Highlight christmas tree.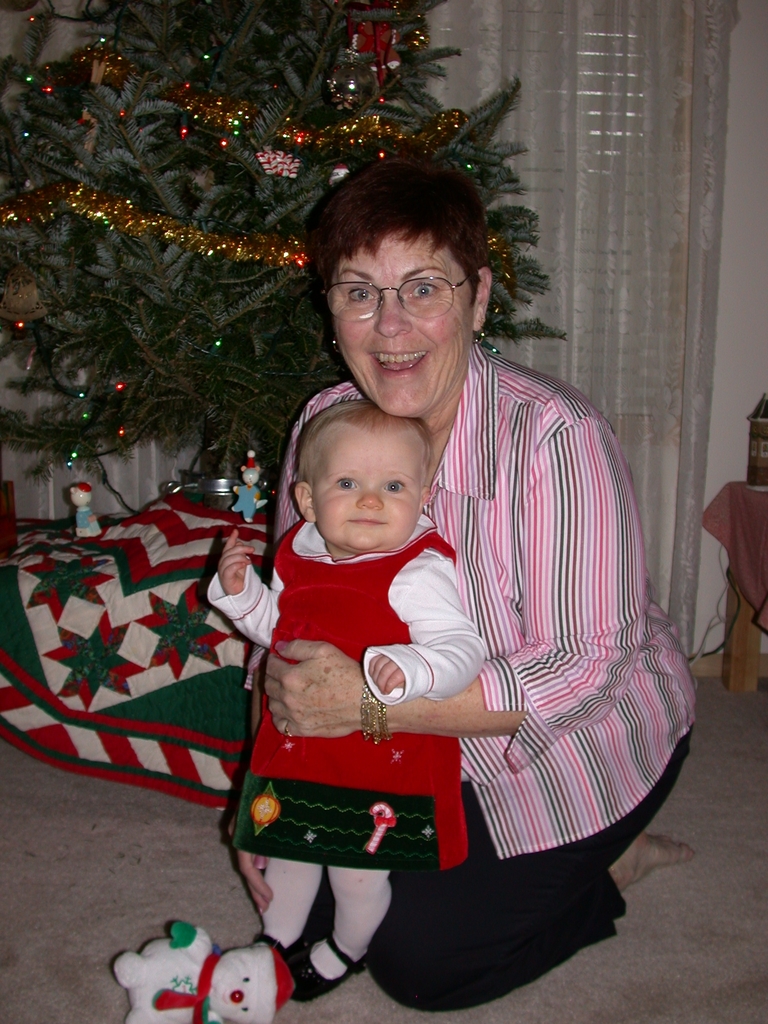
Highlighted region: bbox(0, 0, 572, 535).
